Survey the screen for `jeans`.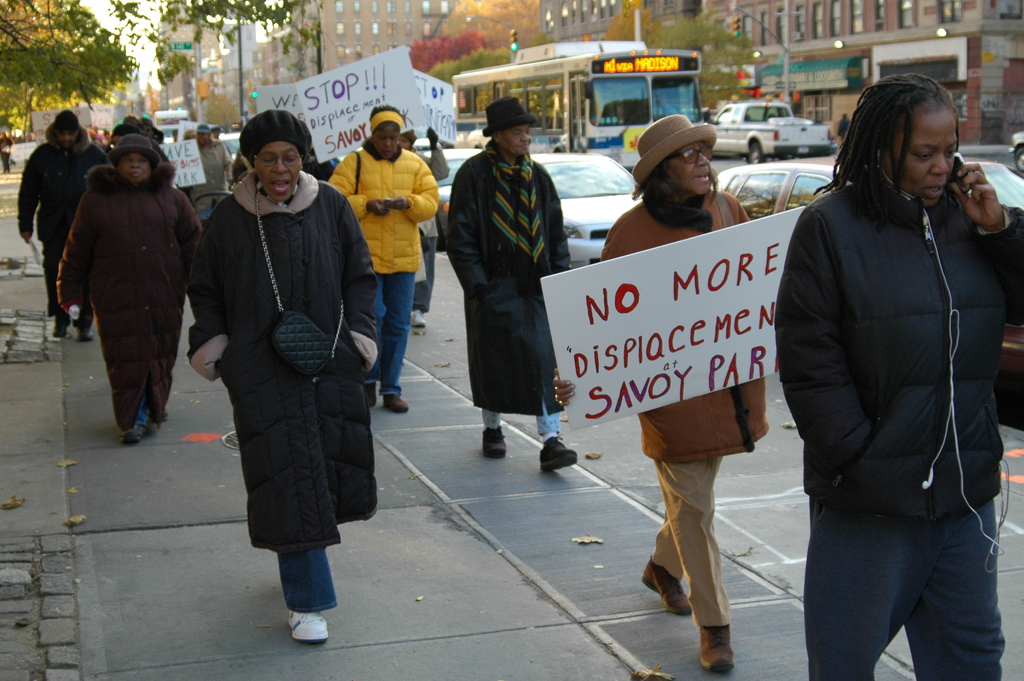
Survey found: locate(532, 421, 565, 438).
